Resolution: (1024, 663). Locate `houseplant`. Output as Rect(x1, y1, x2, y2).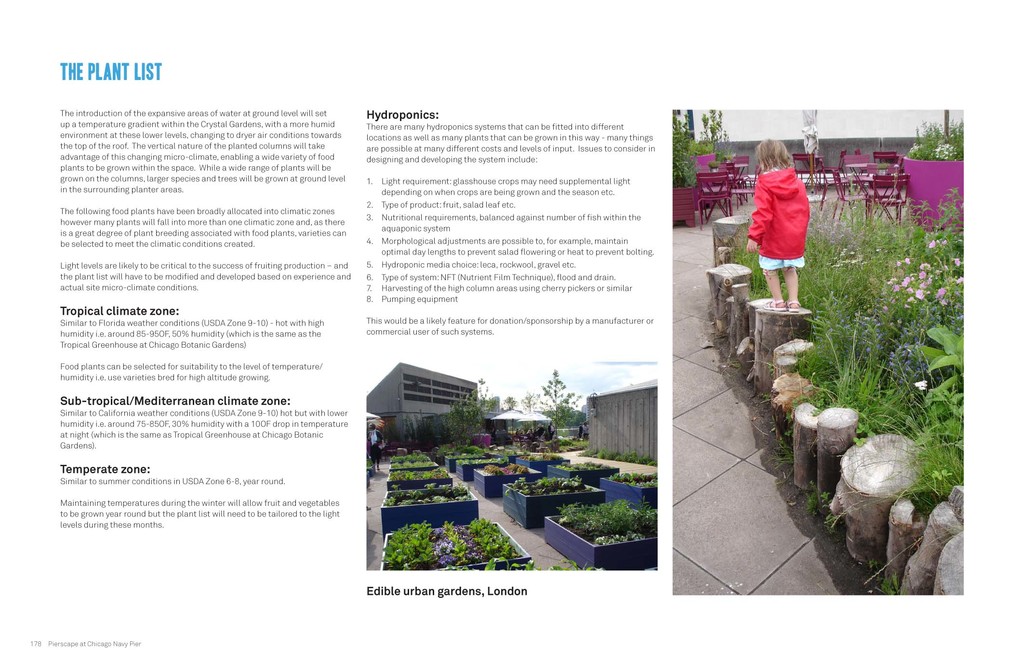
Rect(484, 464, 611, 529).
